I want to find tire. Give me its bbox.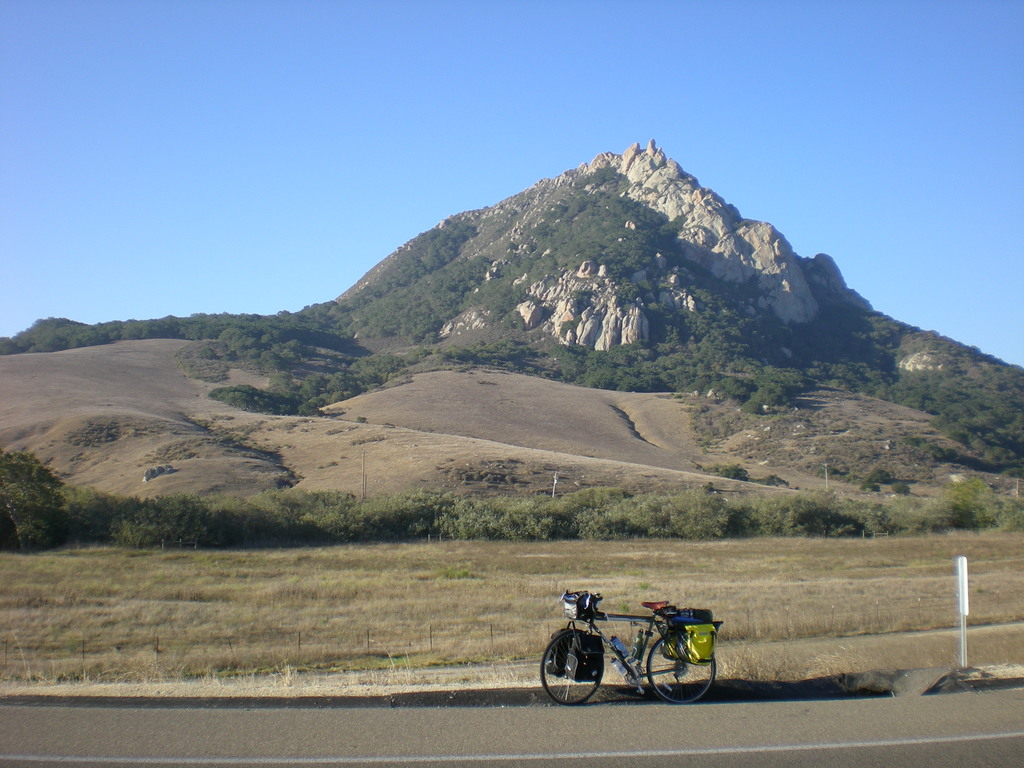
[x1=547, y1=640, x2=613, y2=712].
